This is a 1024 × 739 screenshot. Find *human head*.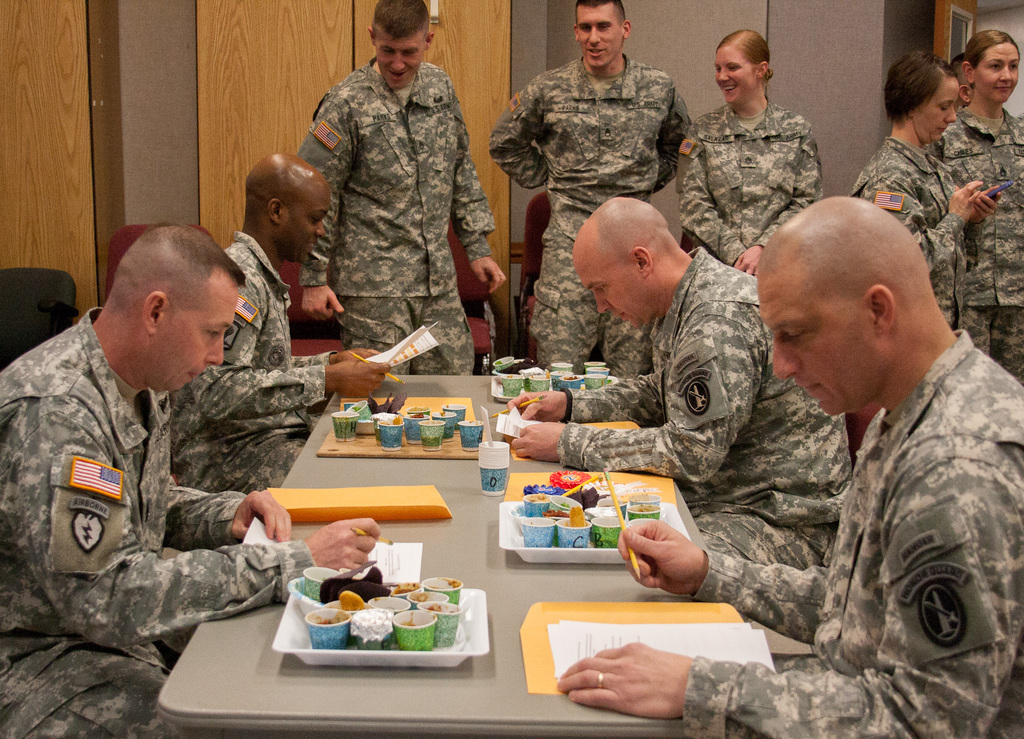
Bounding box: 963/24/1021/103.
